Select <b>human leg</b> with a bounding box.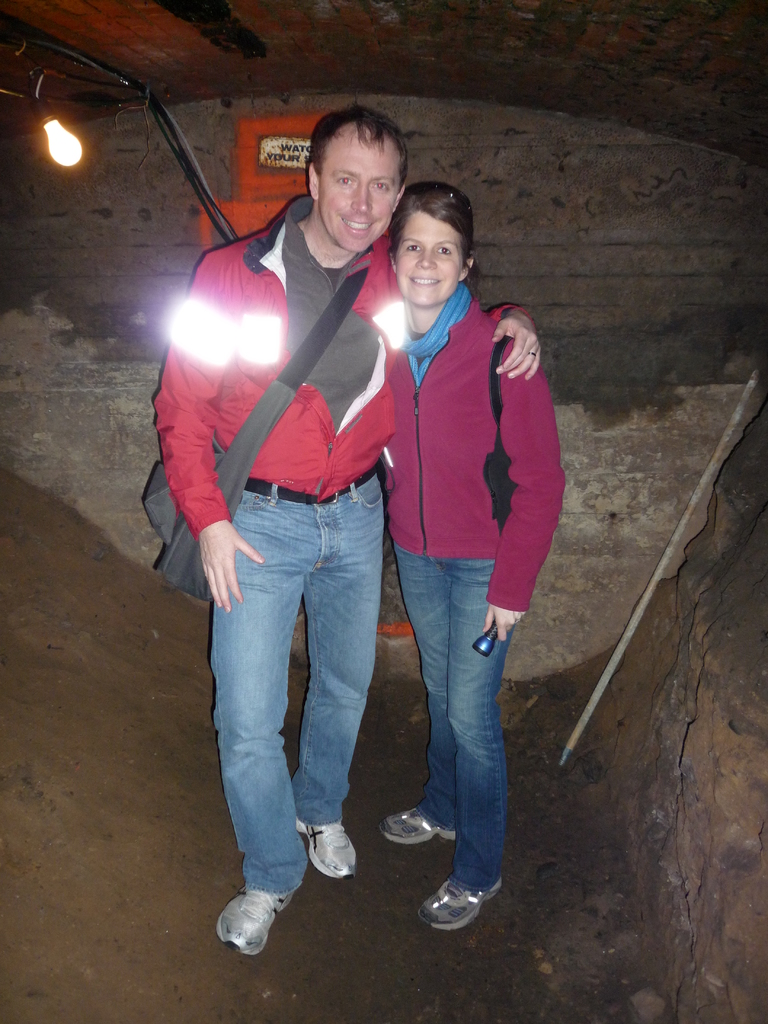
215,483,311,954.
